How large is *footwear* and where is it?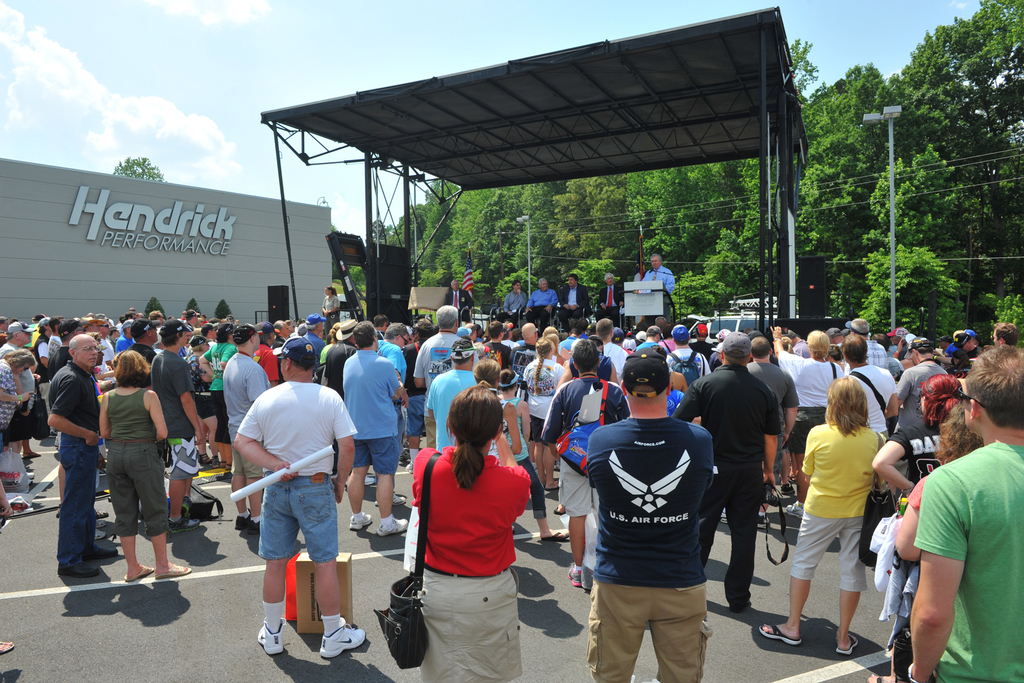
Bounding box: x1=82, y1=543, x2=117, y2=561.
